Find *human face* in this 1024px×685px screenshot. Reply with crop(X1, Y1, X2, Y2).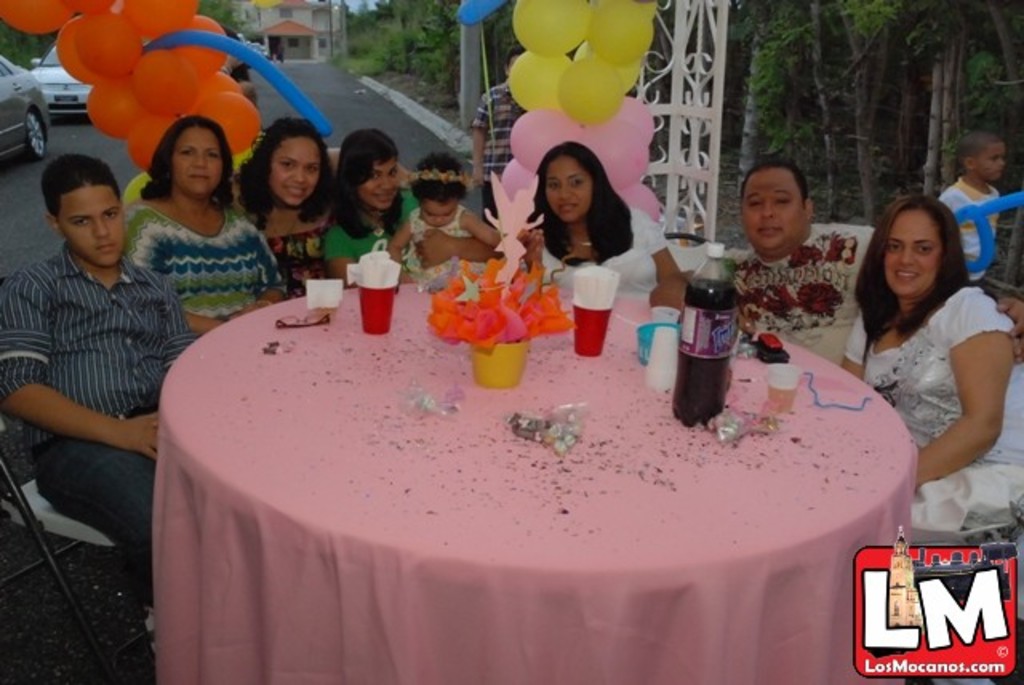
crop(738, 174, 806, 256).
